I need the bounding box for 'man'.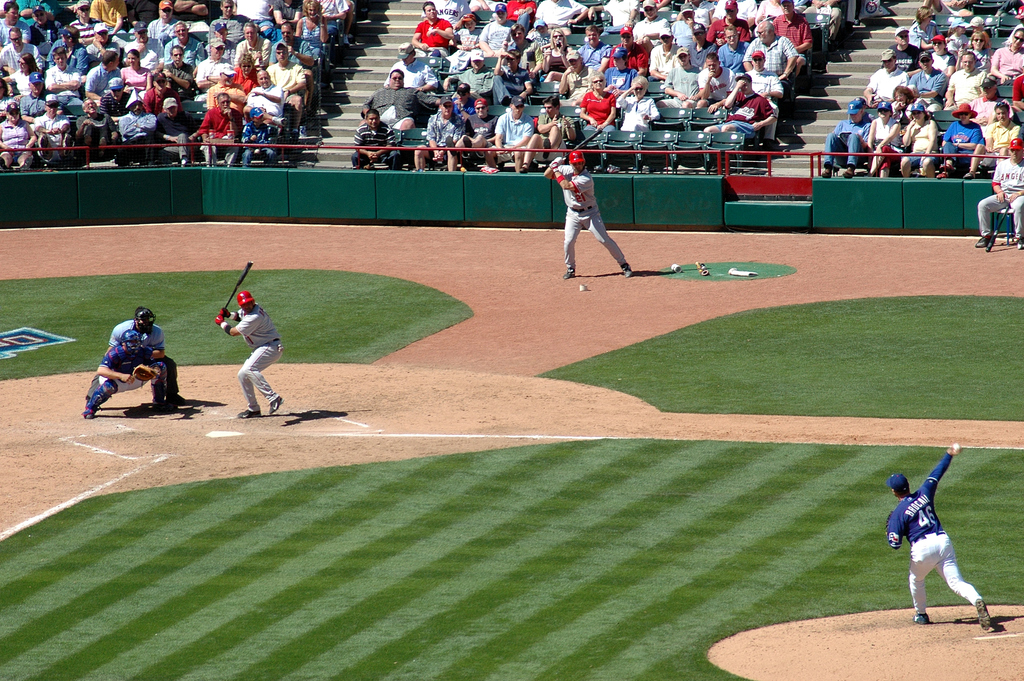
Here it is: (left=408, top=1, right=454, bottom=60).
